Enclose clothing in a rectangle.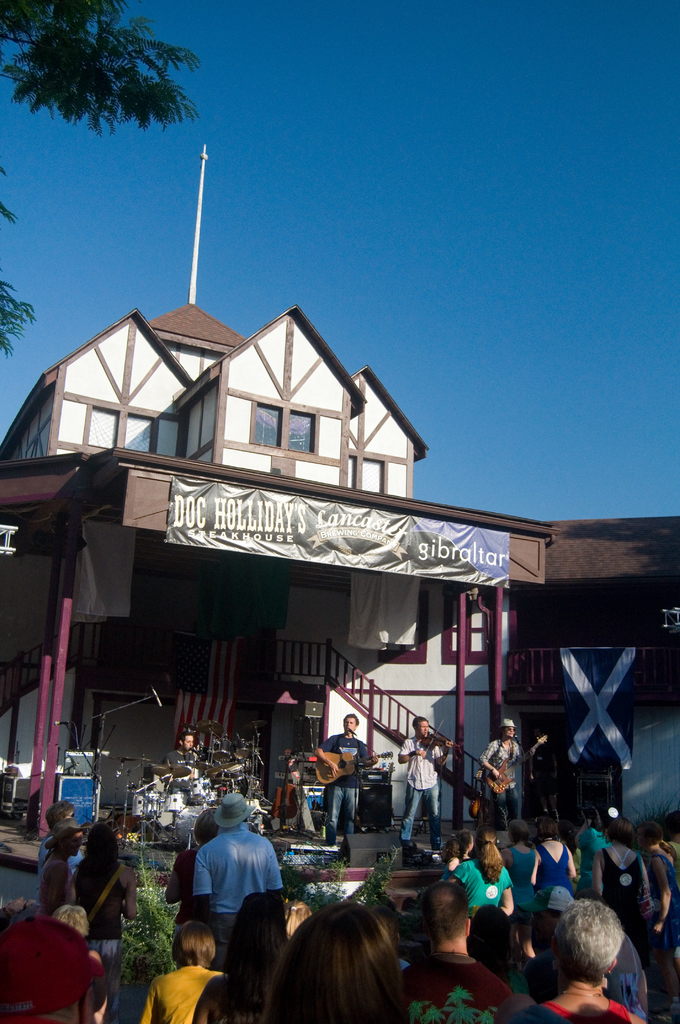
[35,856,70,911].
